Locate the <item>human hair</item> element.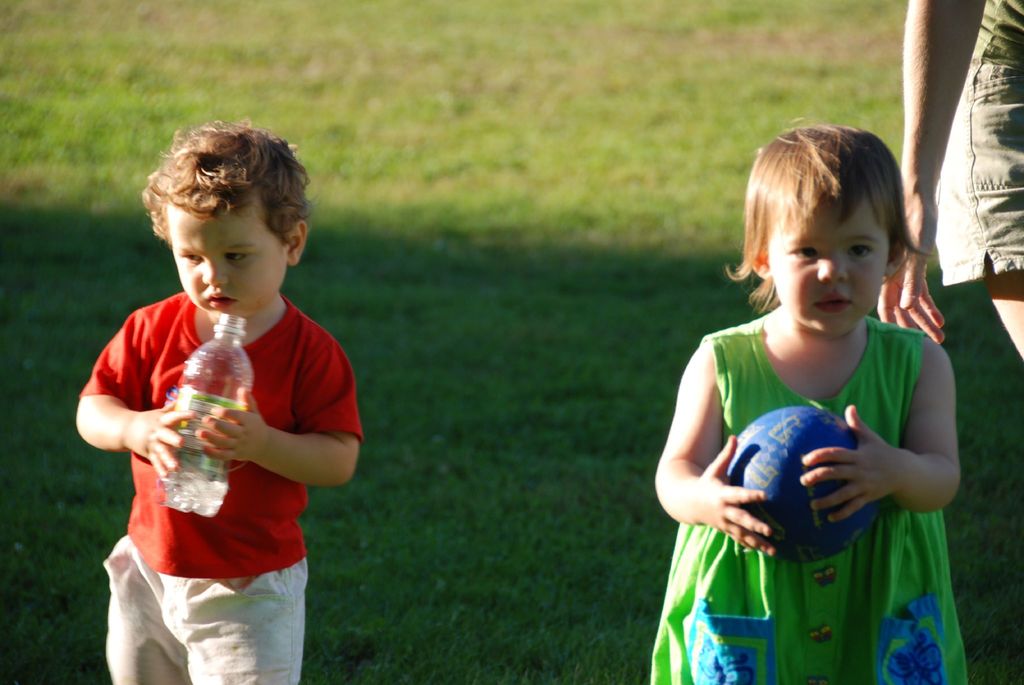
Element bbox: x1=746, y1=119, x2=914, y2=316.
